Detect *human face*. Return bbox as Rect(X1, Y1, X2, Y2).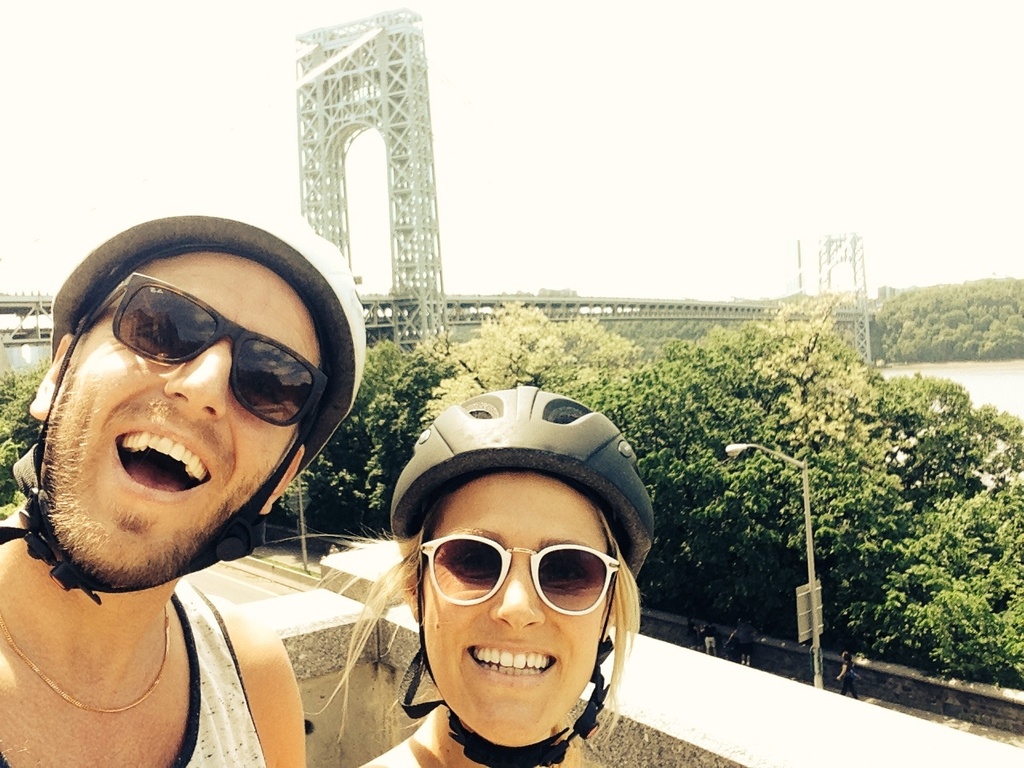
Rect(43, 248, 325, 582).
